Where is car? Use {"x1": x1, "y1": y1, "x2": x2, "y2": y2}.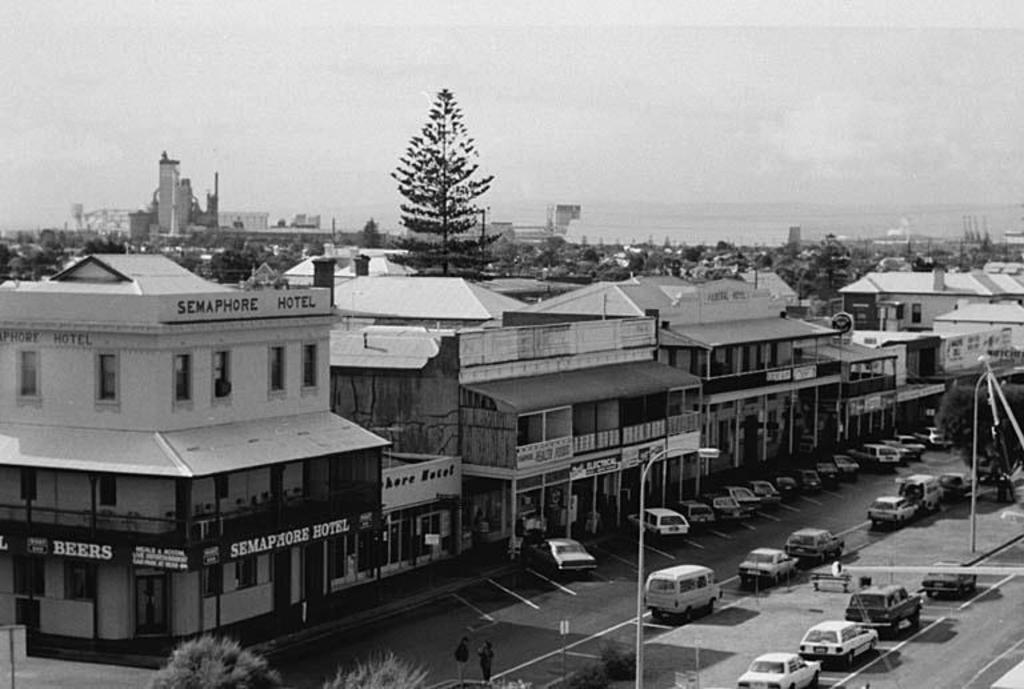
{"x1": 848, "y1": 584, "x2": 924, "y2": 637}.
